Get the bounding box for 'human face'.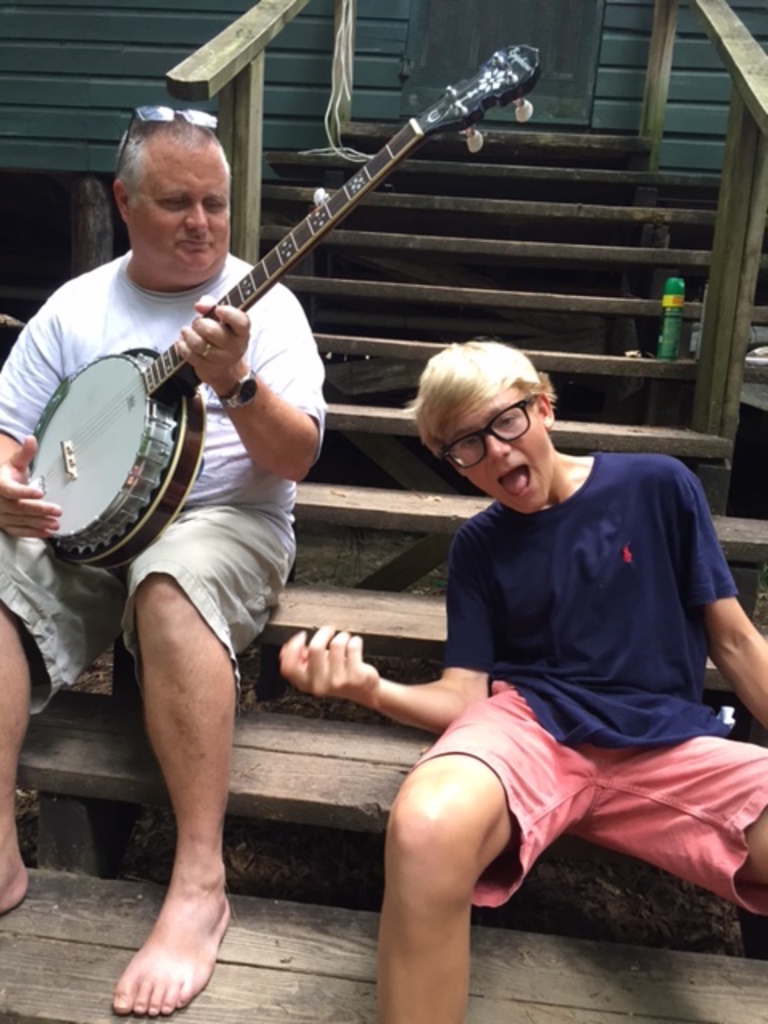
(left=130, top=139, right=234, bottom=278).
